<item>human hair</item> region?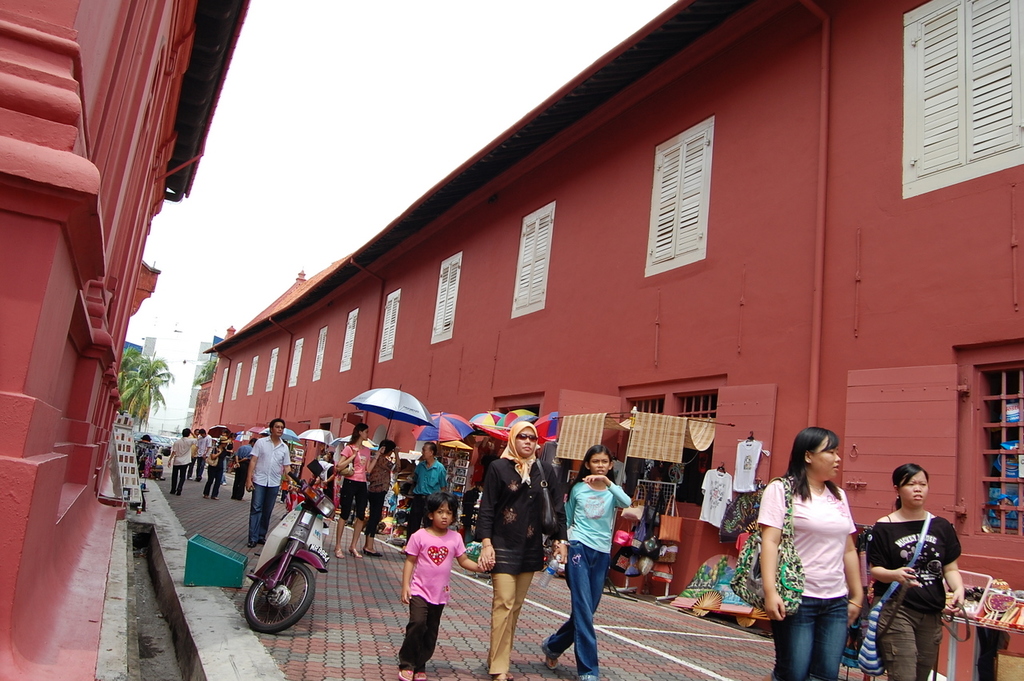
bbox=(248, 439, 254, 445)
